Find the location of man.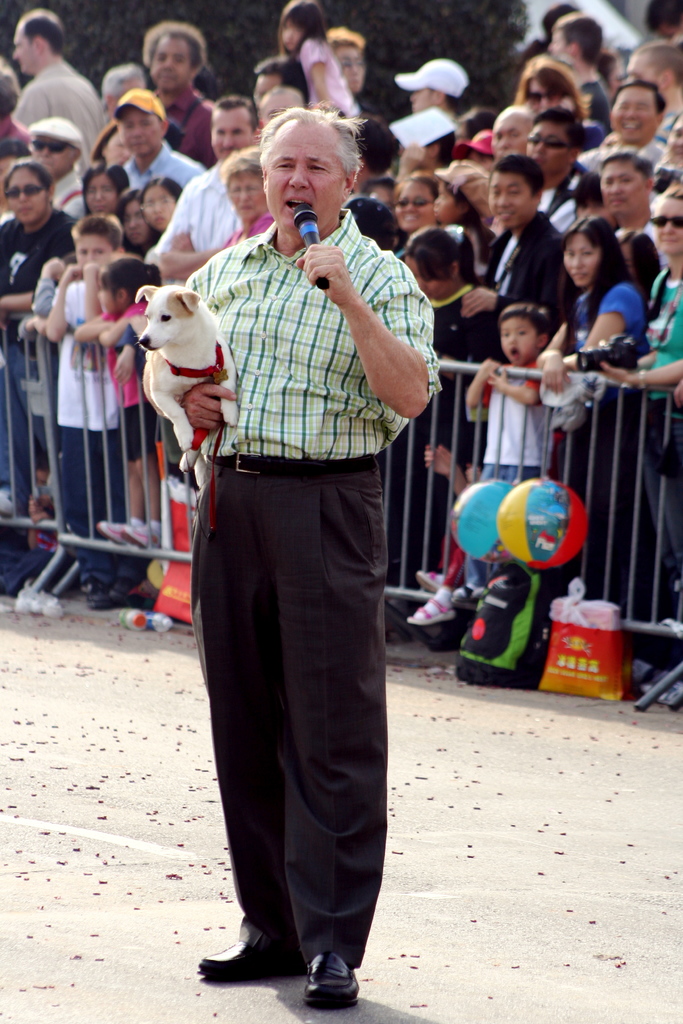
Location: [left=160, top=109, right=436, bottom=973].
